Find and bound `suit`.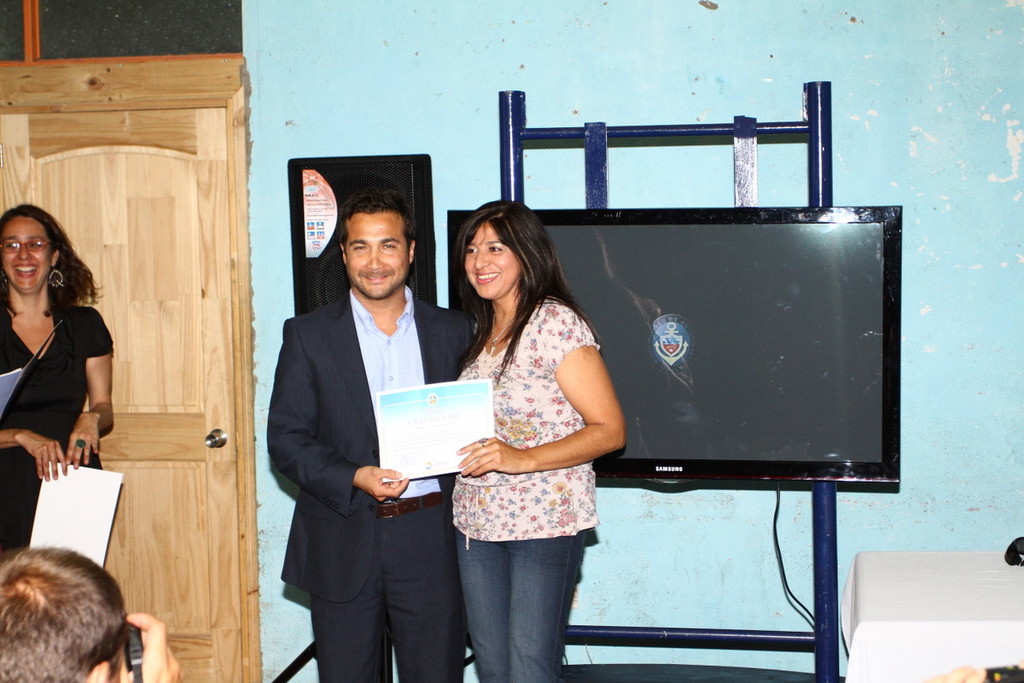
Bound: bbox(269, 293, 469, 680).
